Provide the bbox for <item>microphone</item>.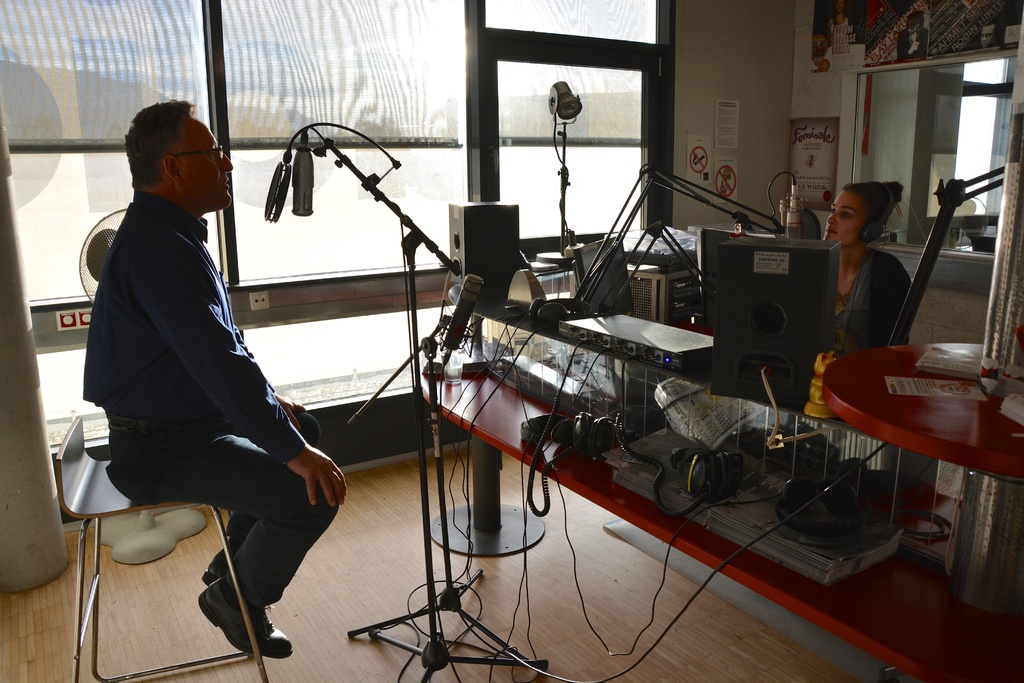
(left=288, top=126, right=316, bottom=218).
